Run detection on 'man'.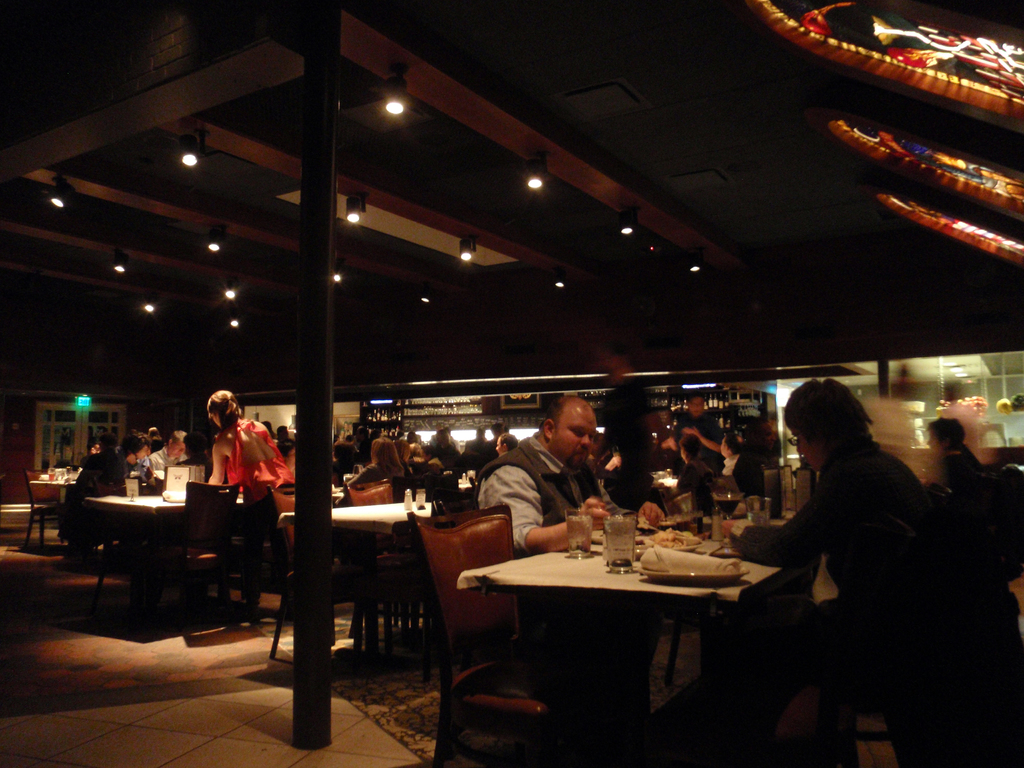
Result: x1=204, y1=387, x2=291, y2=605.
